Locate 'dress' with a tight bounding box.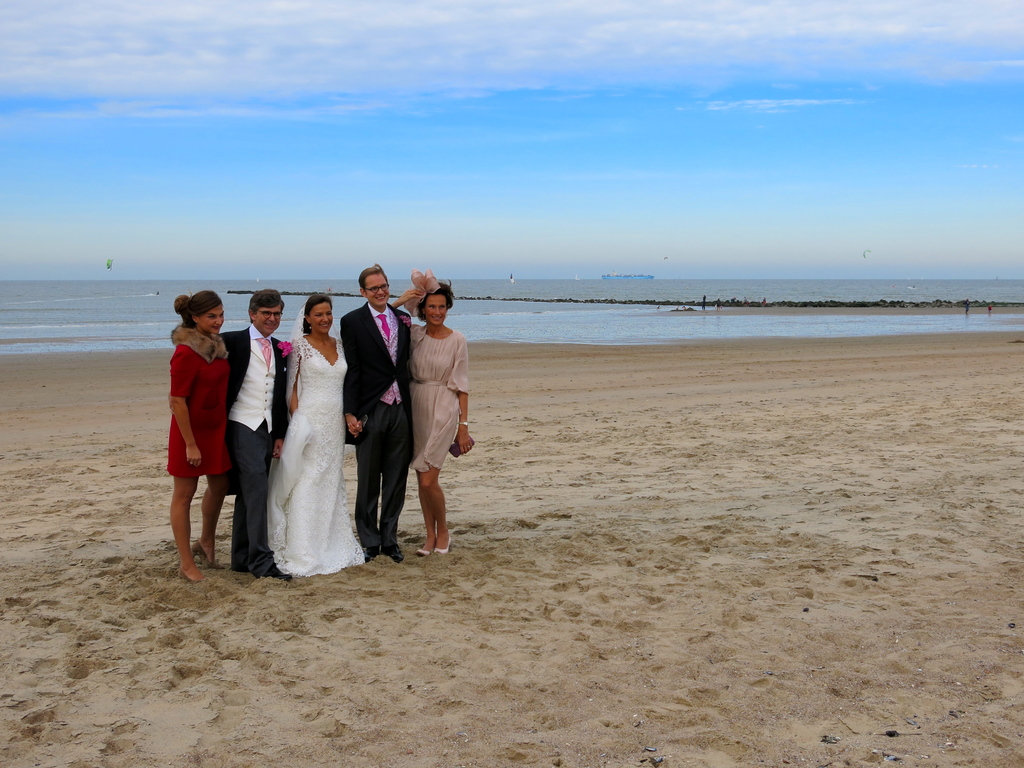
{"left": 408, "top": 323, "right": 468, "bottom": 474}.
